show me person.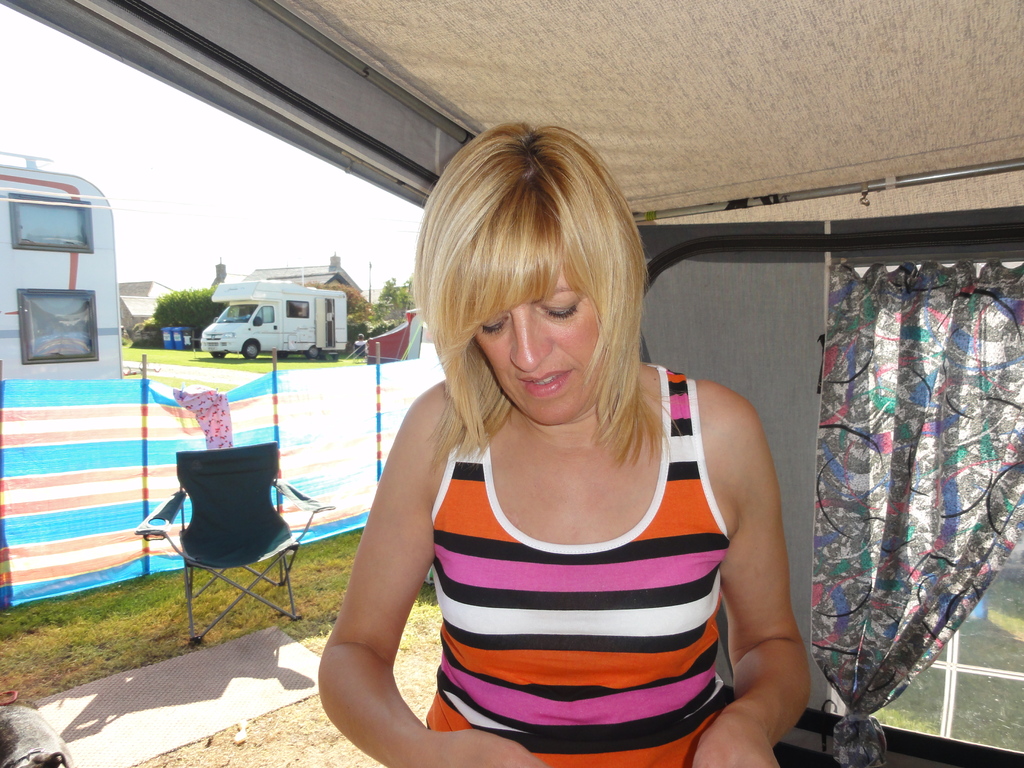
person is here: [300,117,810,767].
